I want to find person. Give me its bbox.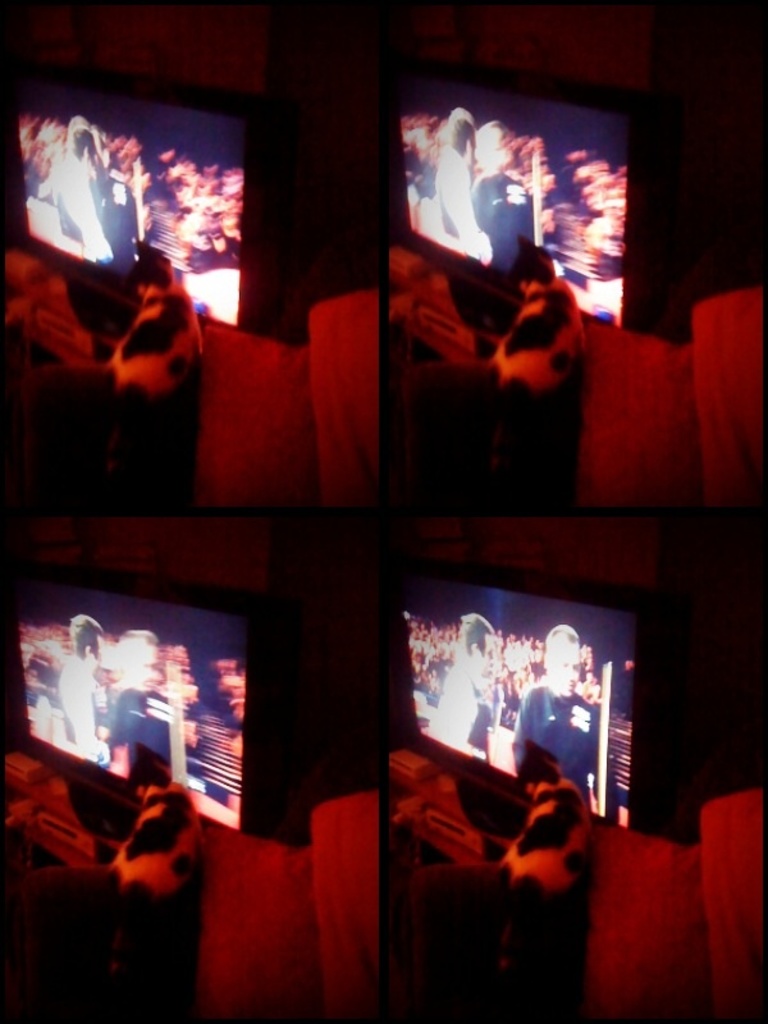
[x1=434, y1=101, x2=493, y2=269].
